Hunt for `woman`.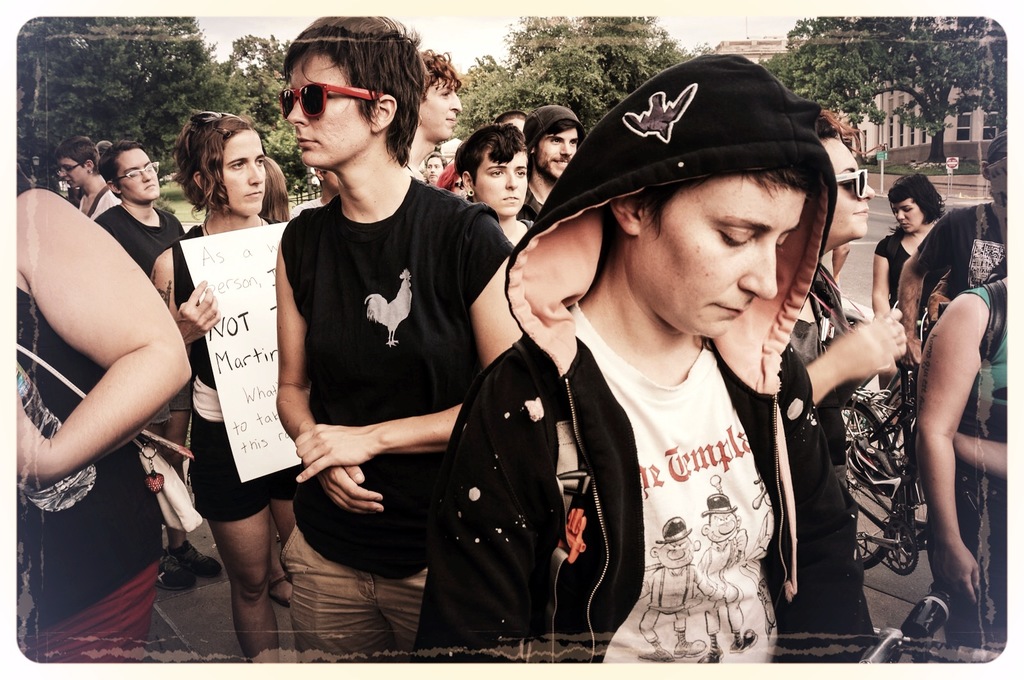
Hunted down at x1=447, y1=125, x2=545, y2=248.
